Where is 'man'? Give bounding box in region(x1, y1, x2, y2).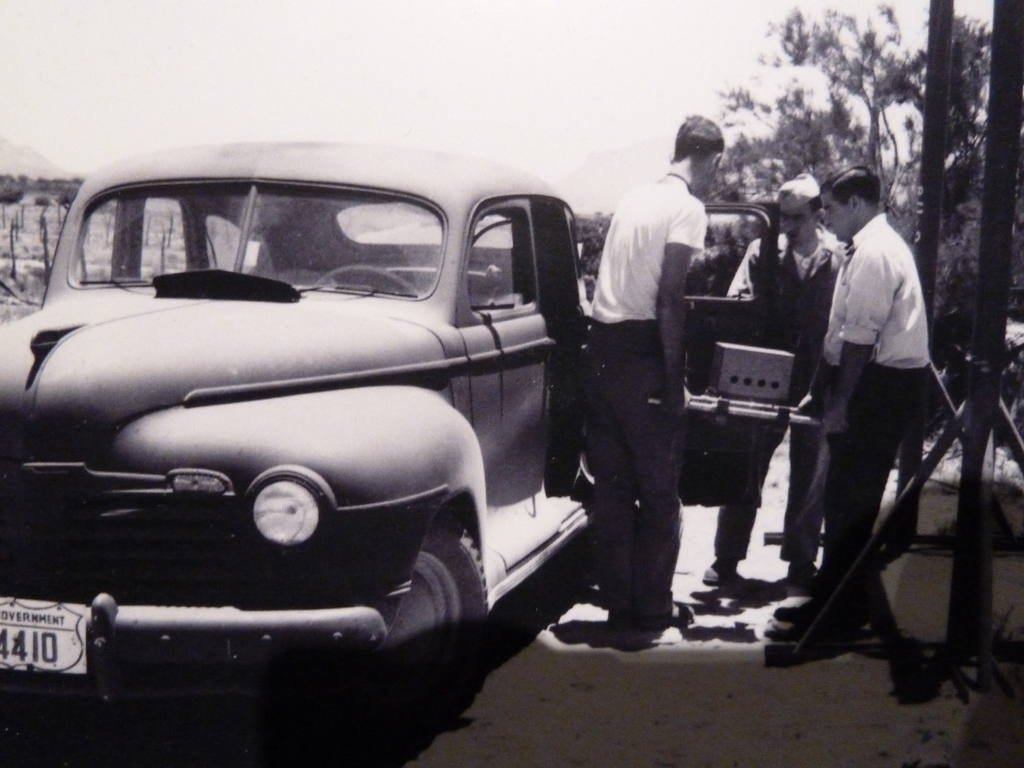
region(575, 113, 735, 650).
